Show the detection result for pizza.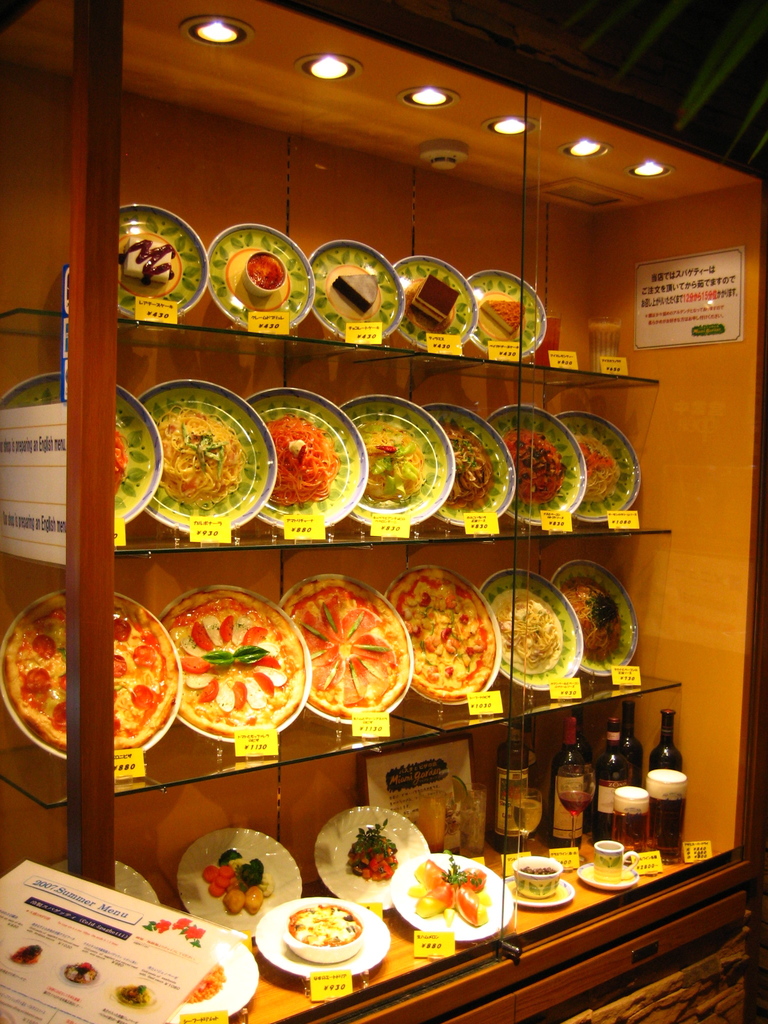
(276,575,401,724).
